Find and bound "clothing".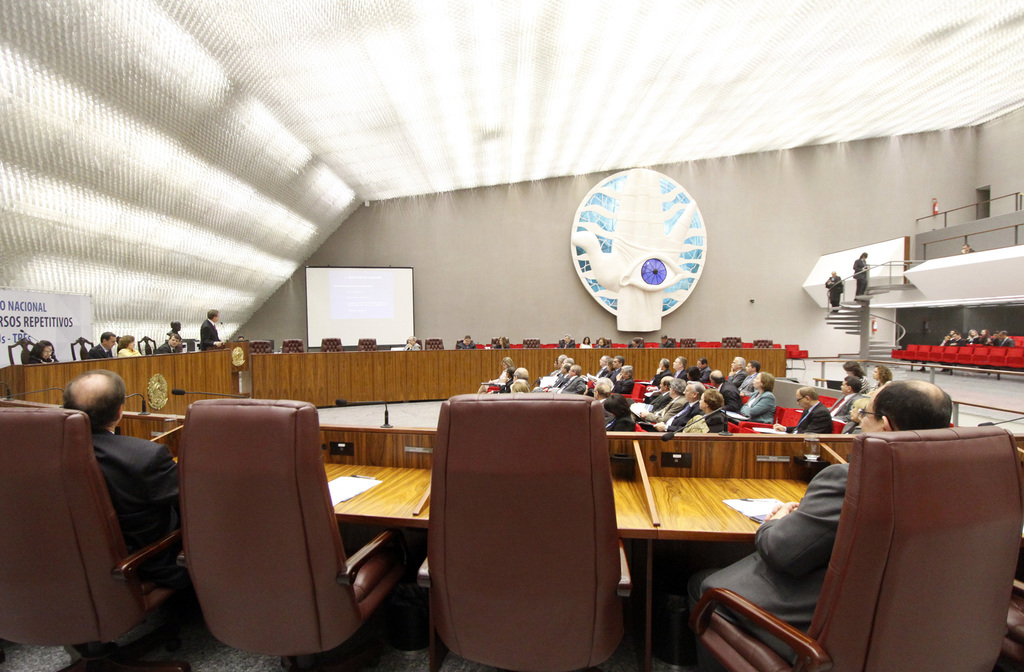
Bound: select_region(95, 428, 191, 559).
